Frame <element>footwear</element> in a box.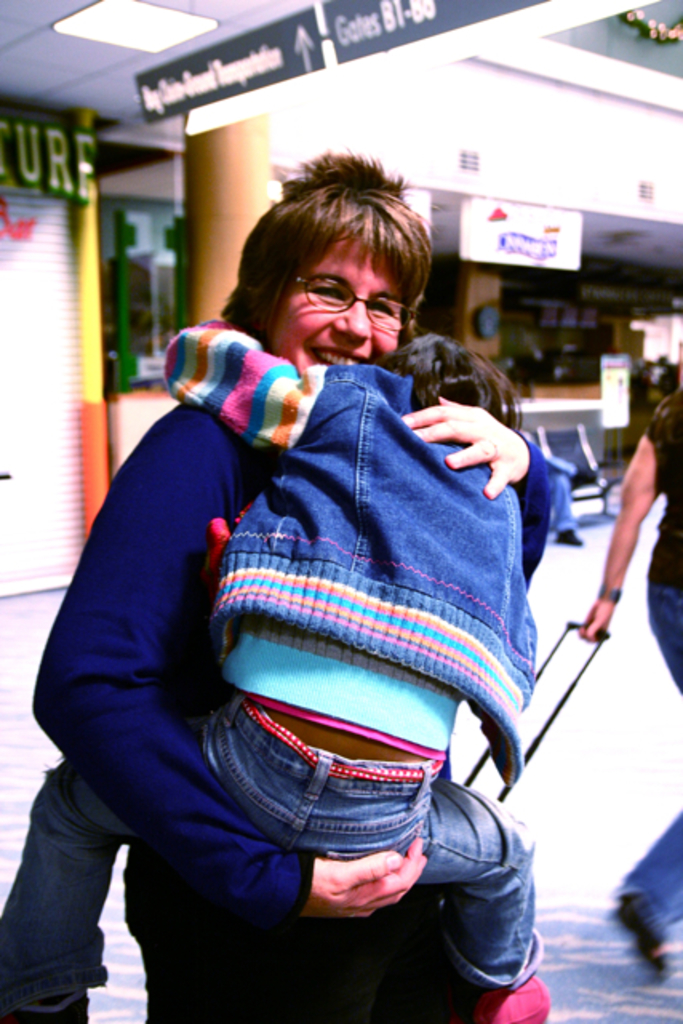
<region>480, 965, 568, 1022</region>.
